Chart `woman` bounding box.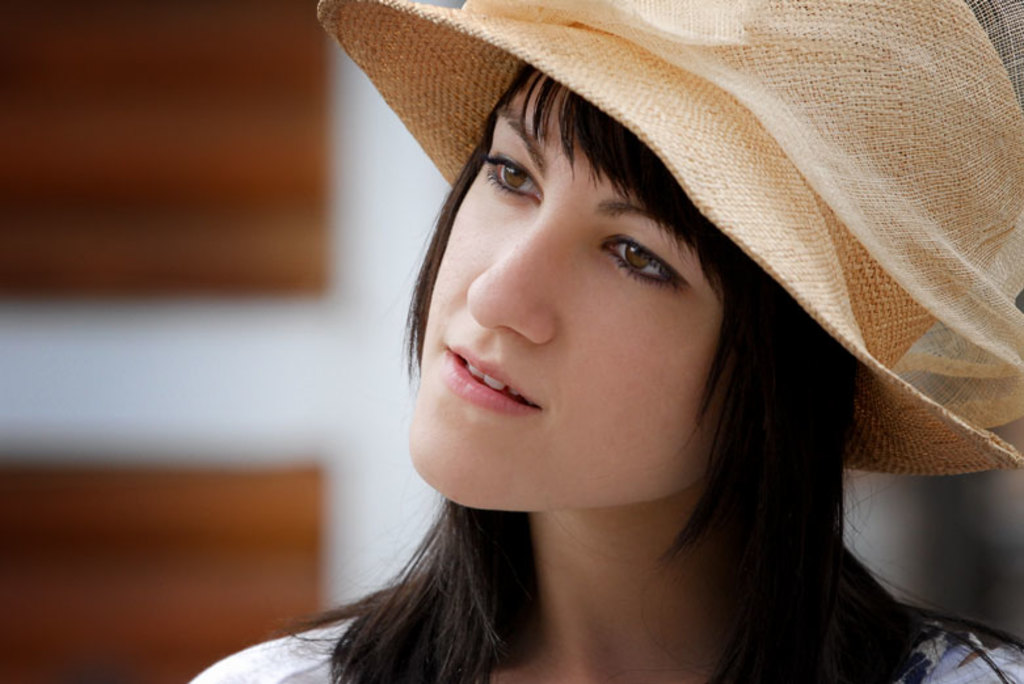
Charted: <region>218, 50, 1023, 668</region>.
